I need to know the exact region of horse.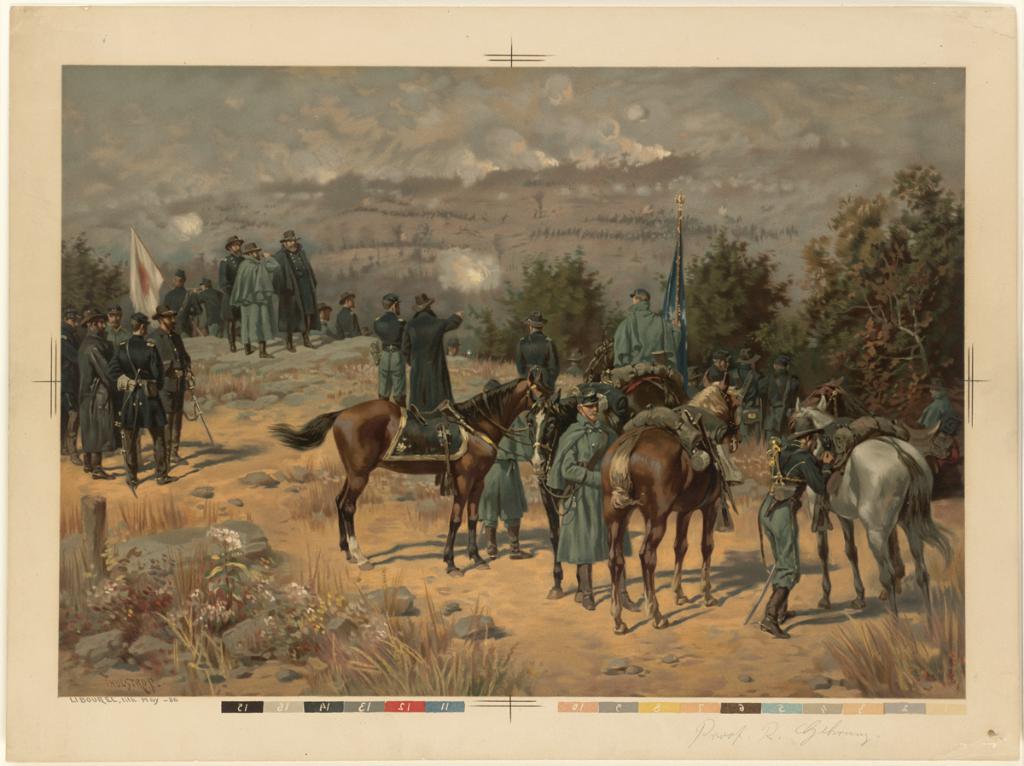
Region: Rect(584, 339, 683, 419).
